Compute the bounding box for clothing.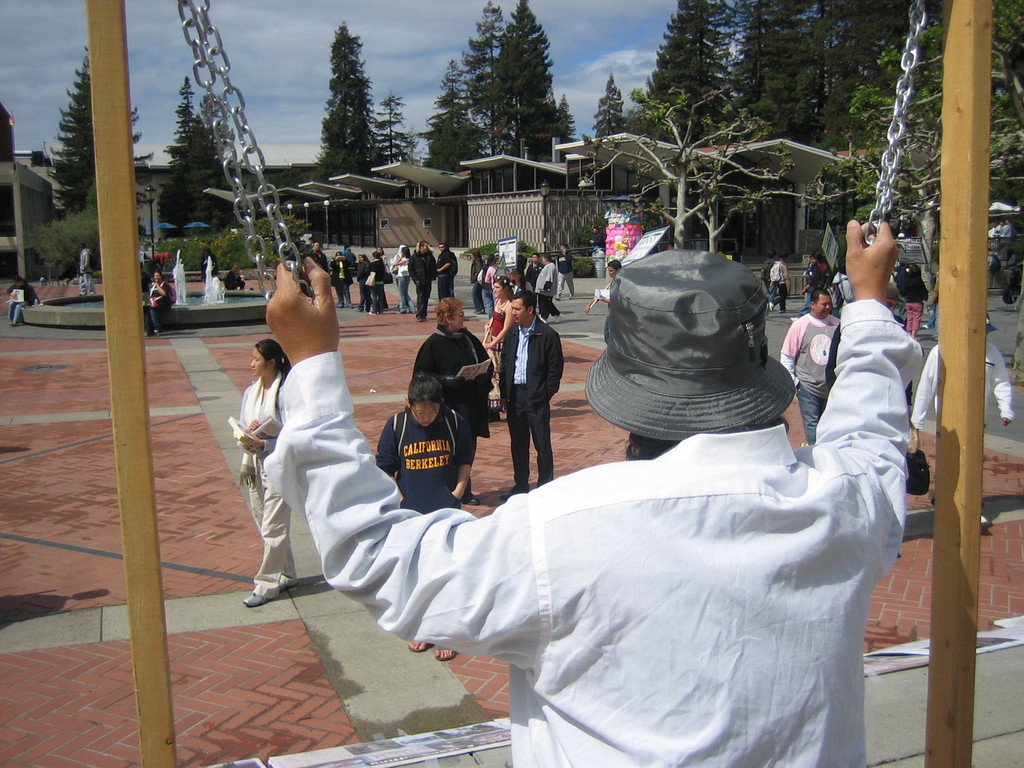
box(524, 260, 543, 291).
